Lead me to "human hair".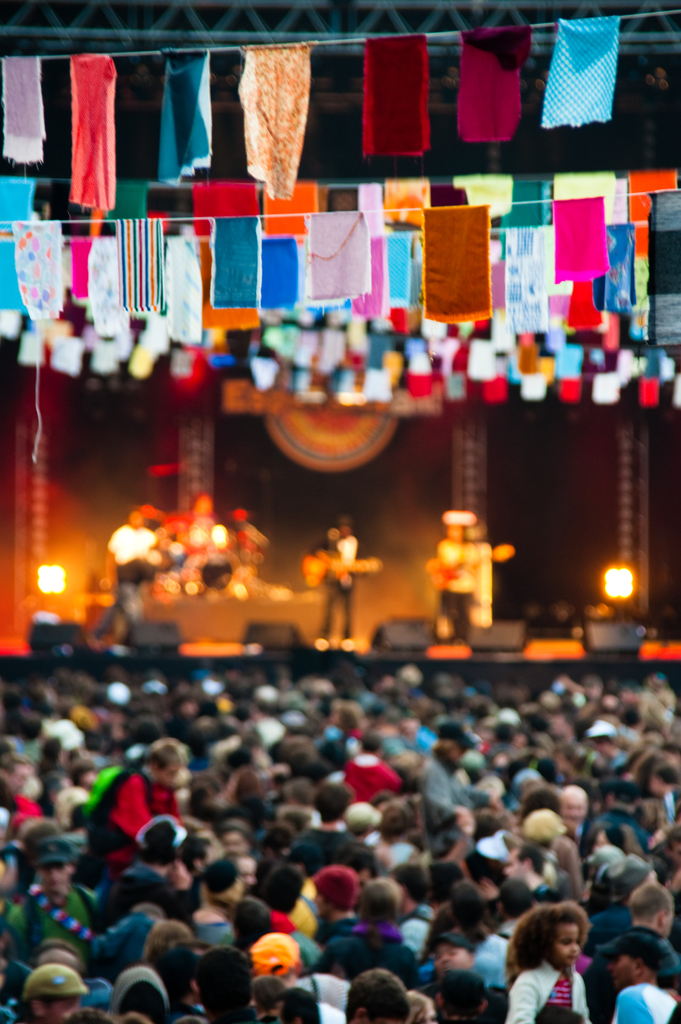
Lead to 283/995/321/1023.
